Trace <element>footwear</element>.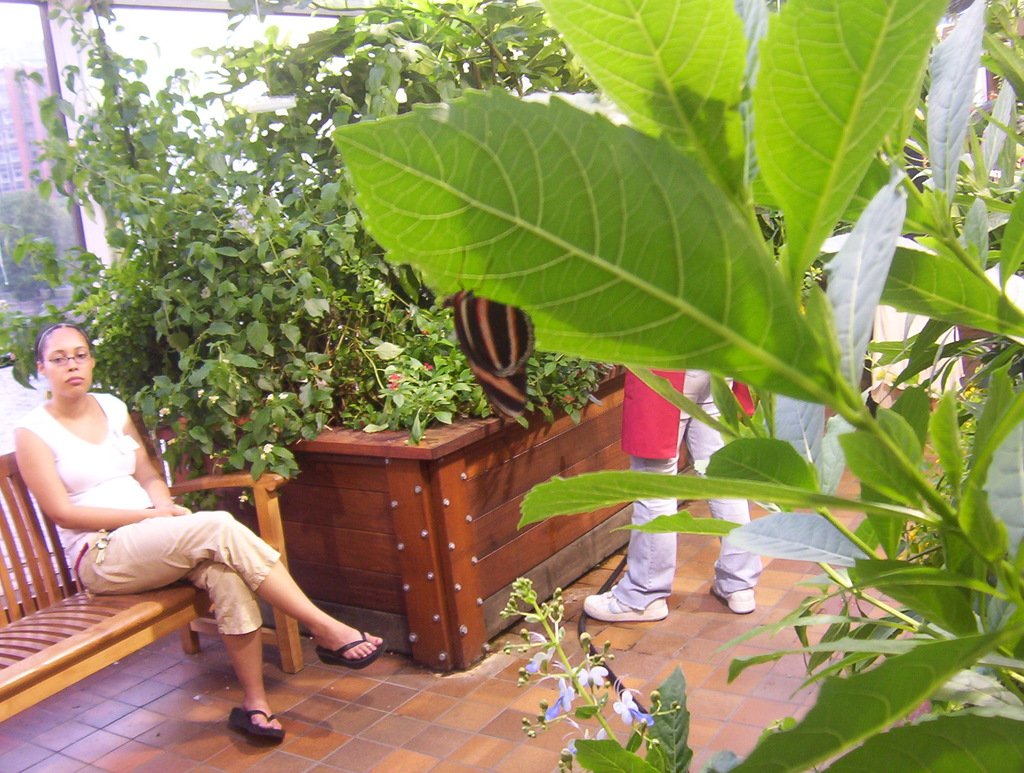
Traced to x1=315, y1=633, x2=383, y2=670.
